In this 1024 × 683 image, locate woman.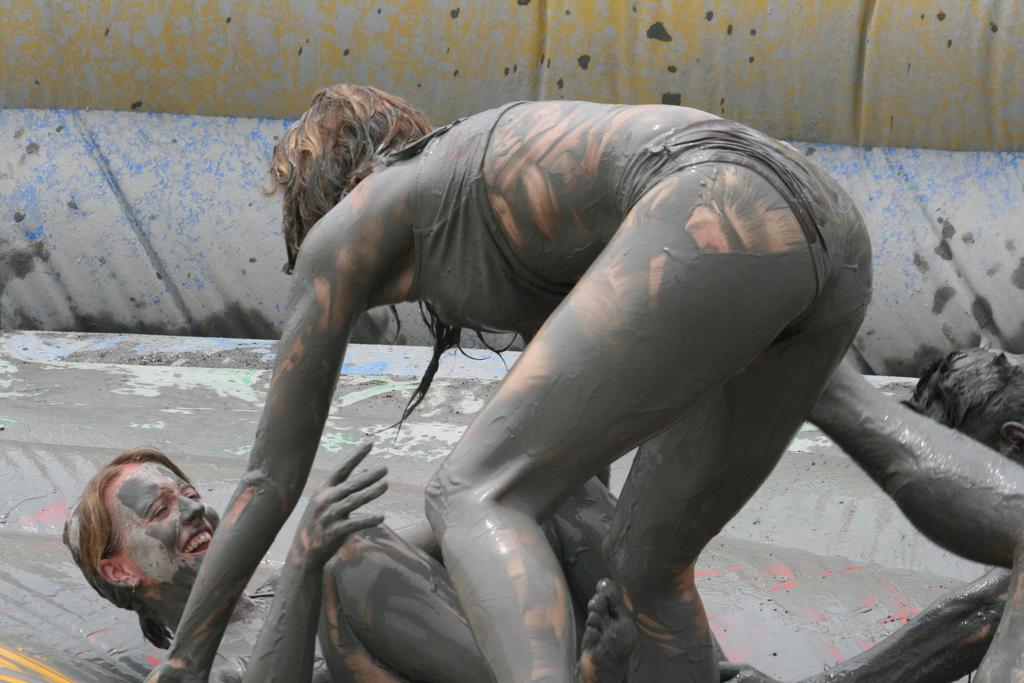
Bounding box: Rect(803, 334, 1023, 682).
